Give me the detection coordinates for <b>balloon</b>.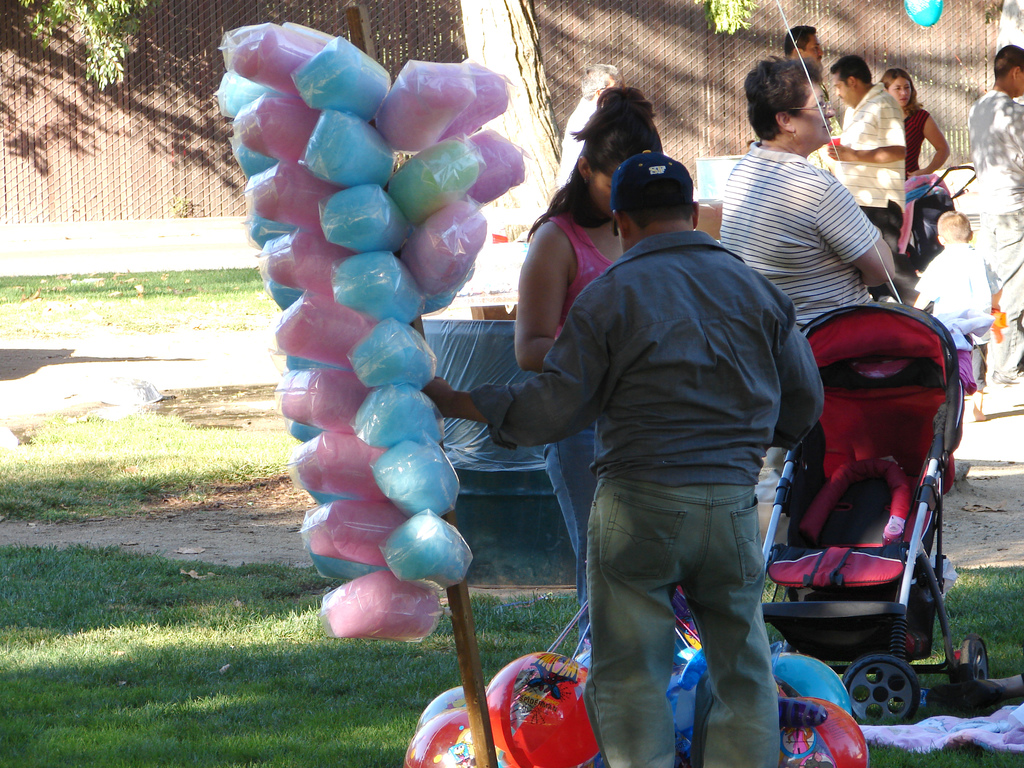
x1=904, y1=0, x2=941, y2=20.
